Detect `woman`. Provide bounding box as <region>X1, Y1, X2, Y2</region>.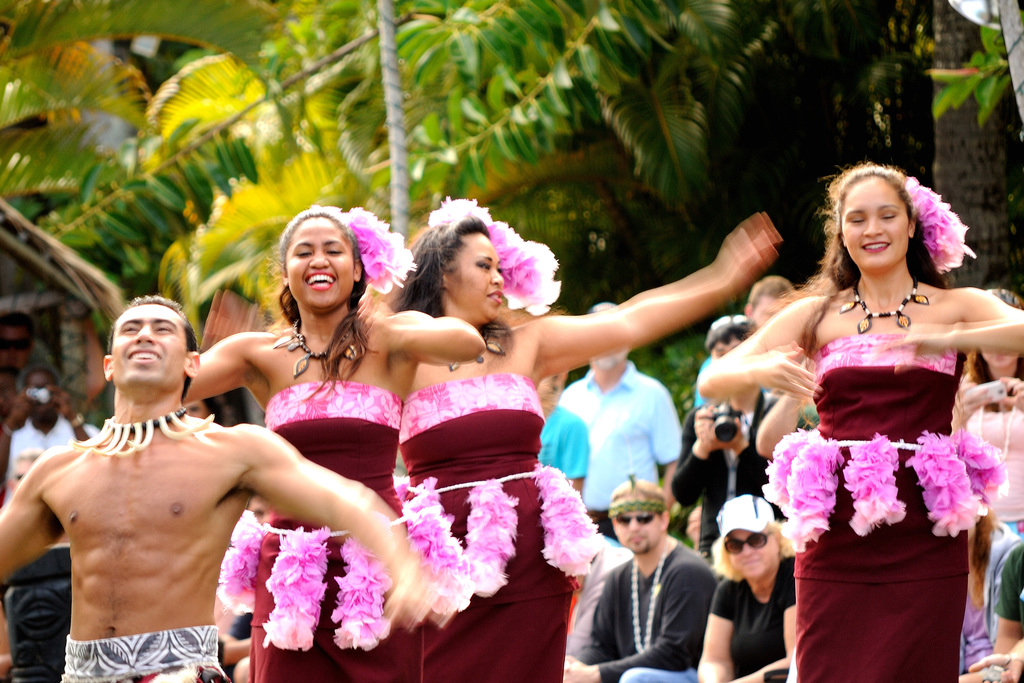
<region>694, 158, 1023, 682</region>.
